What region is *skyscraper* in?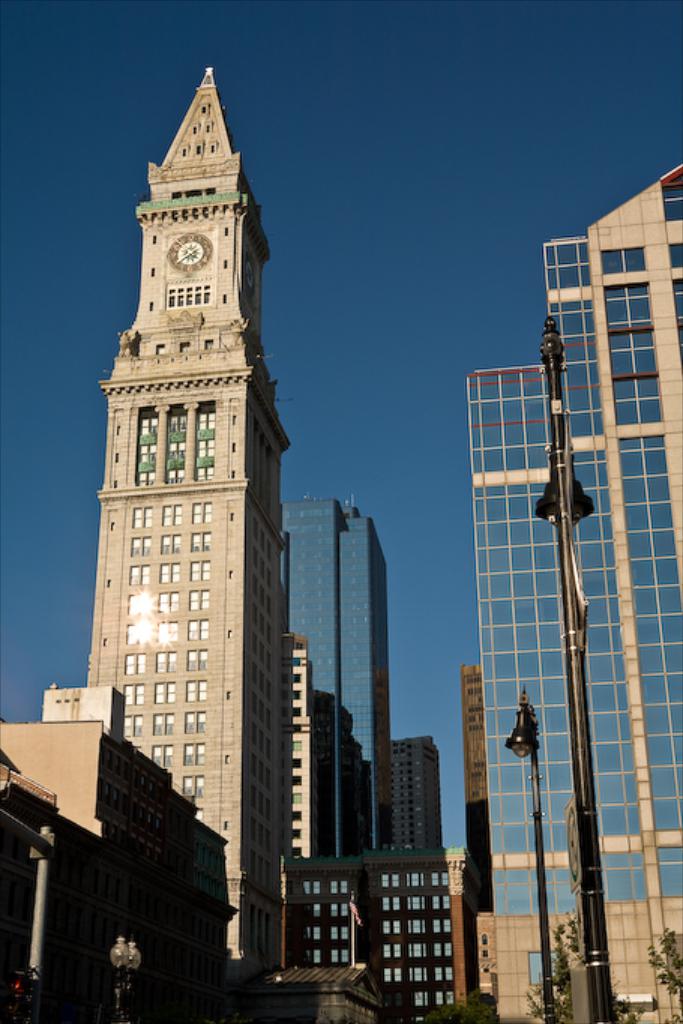
crop(444, 134, 675, 1006).
